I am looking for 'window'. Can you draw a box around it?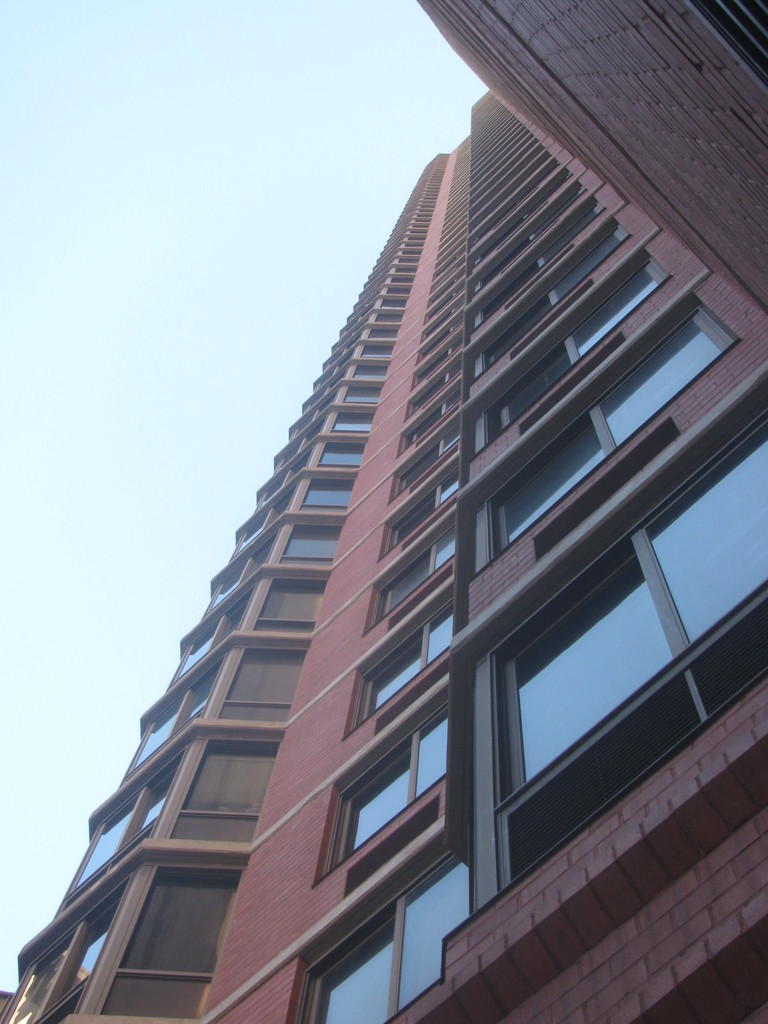
Sure, the bounding box is bbox(310, 487, 353, 518).
